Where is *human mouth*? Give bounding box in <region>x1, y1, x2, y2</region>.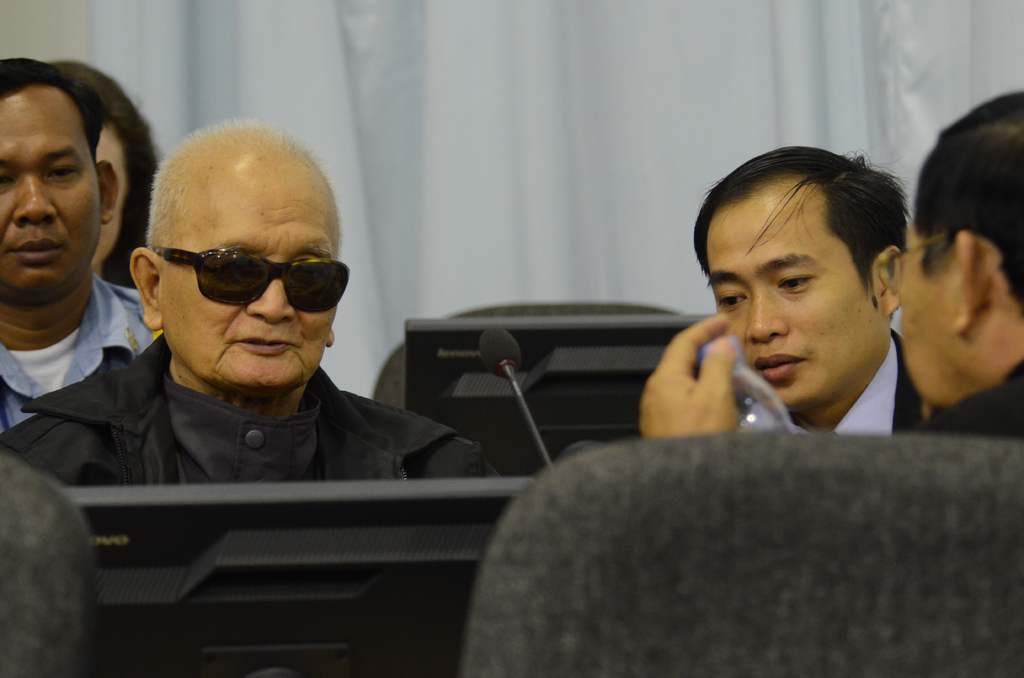
<region>749, 346, 813, 387</region>.
